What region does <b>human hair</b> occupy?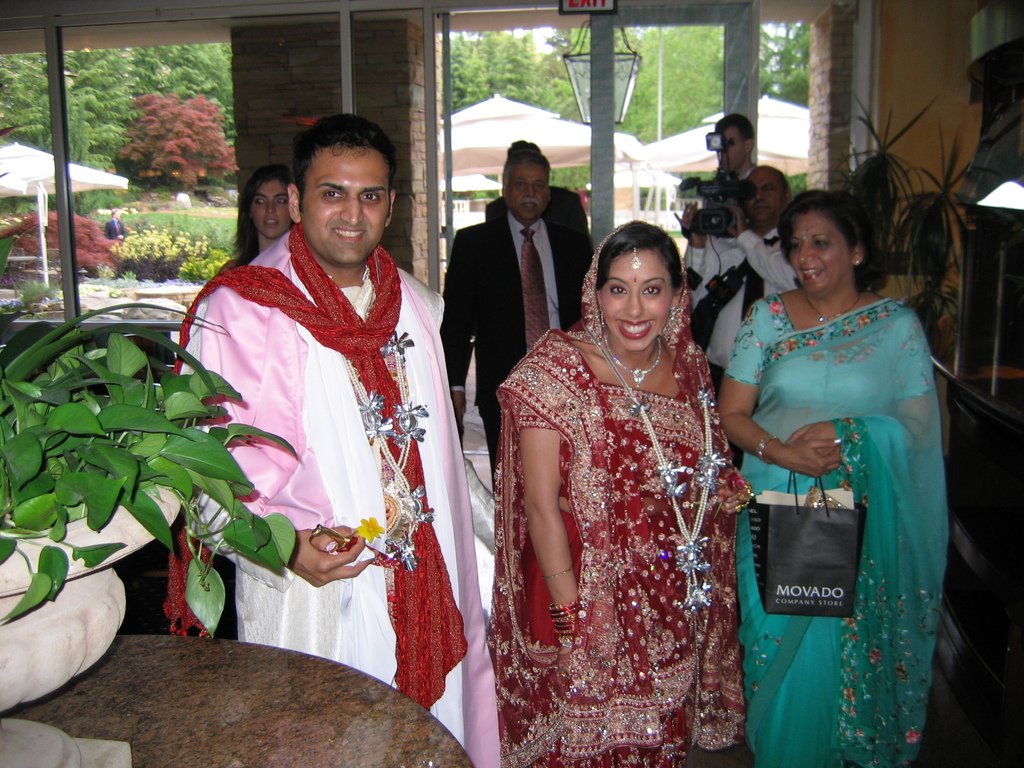
x1=282 y1=110 x2=395 y2=225.
